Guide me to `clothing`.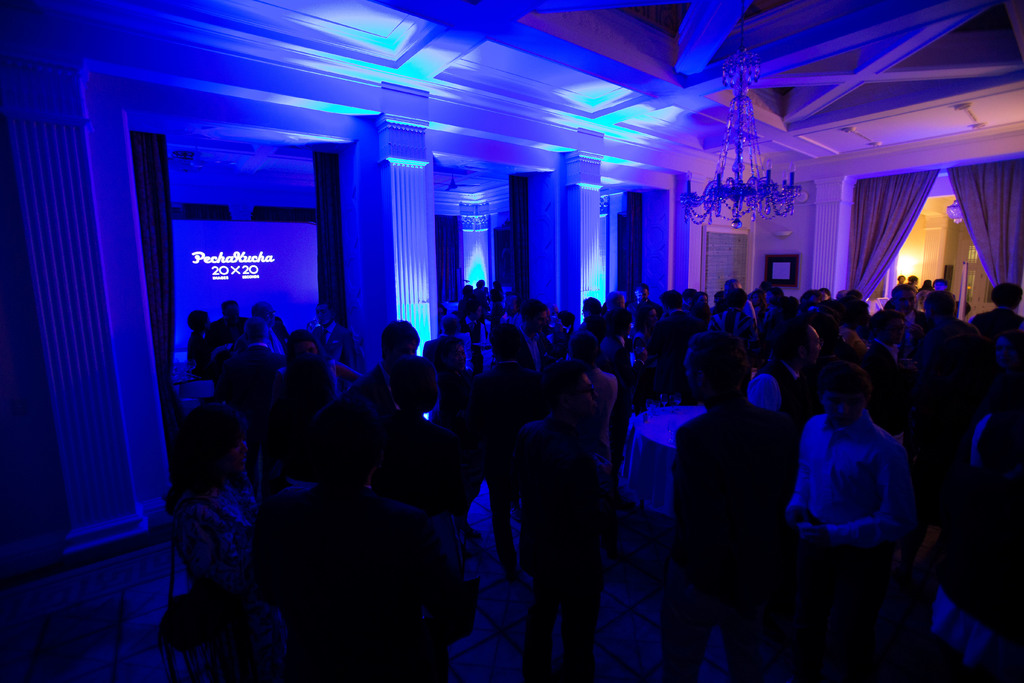
Guidance: select_region(601, 339, 652, 441).
